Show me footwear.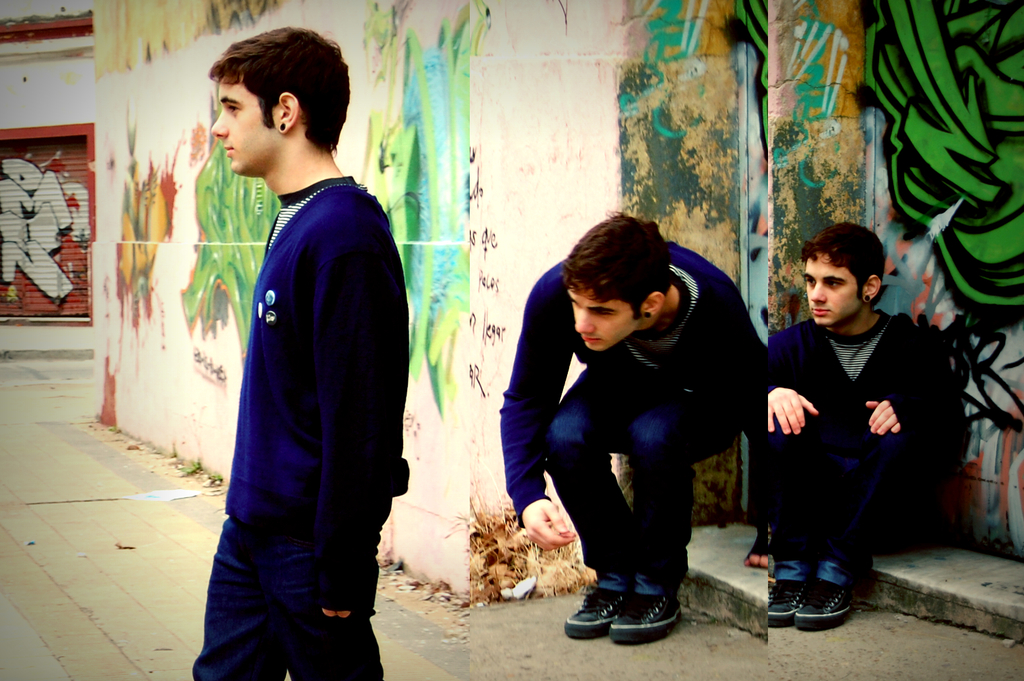
footwear is here: region(604, 587, 680, 645).
